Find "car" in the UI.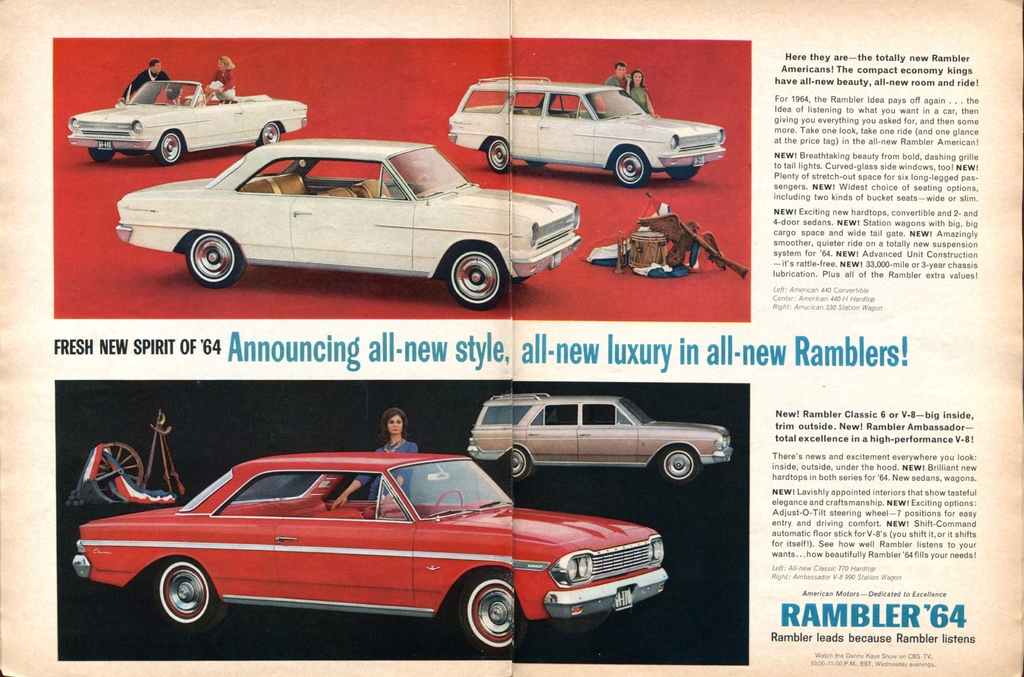
UI element at pyautogui.locateOnScreen(444, 75, 728, 186).
